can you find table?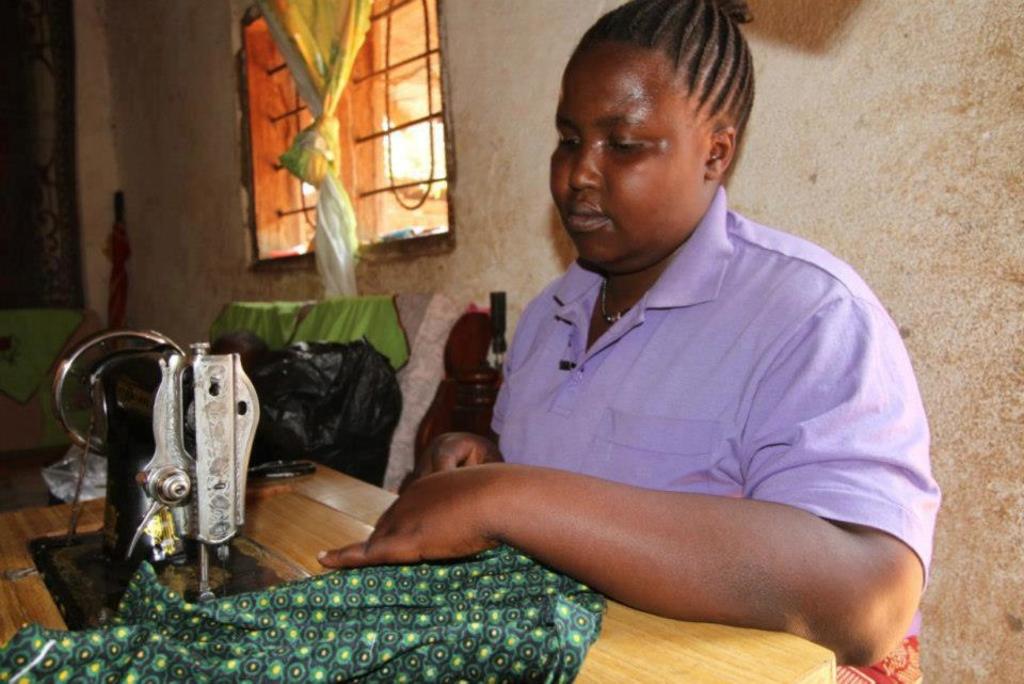
Yes, bounding box: bbox(0, 439, 836, 683).
